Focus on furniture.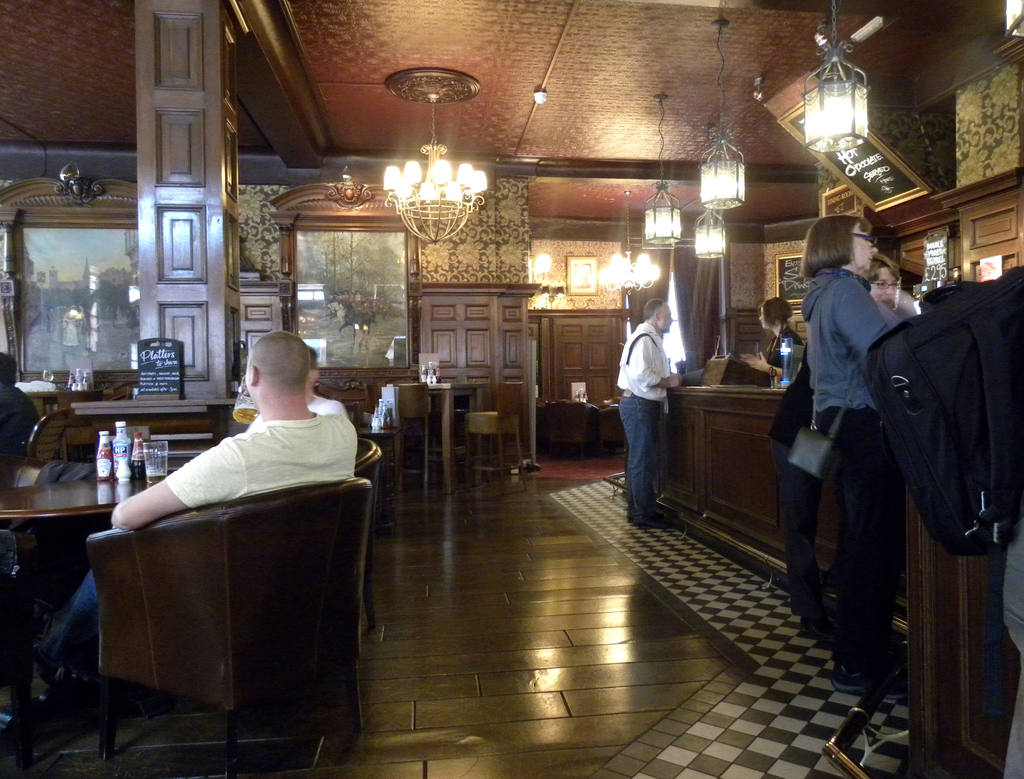
Focused at region(0, 461, 173, 766).
